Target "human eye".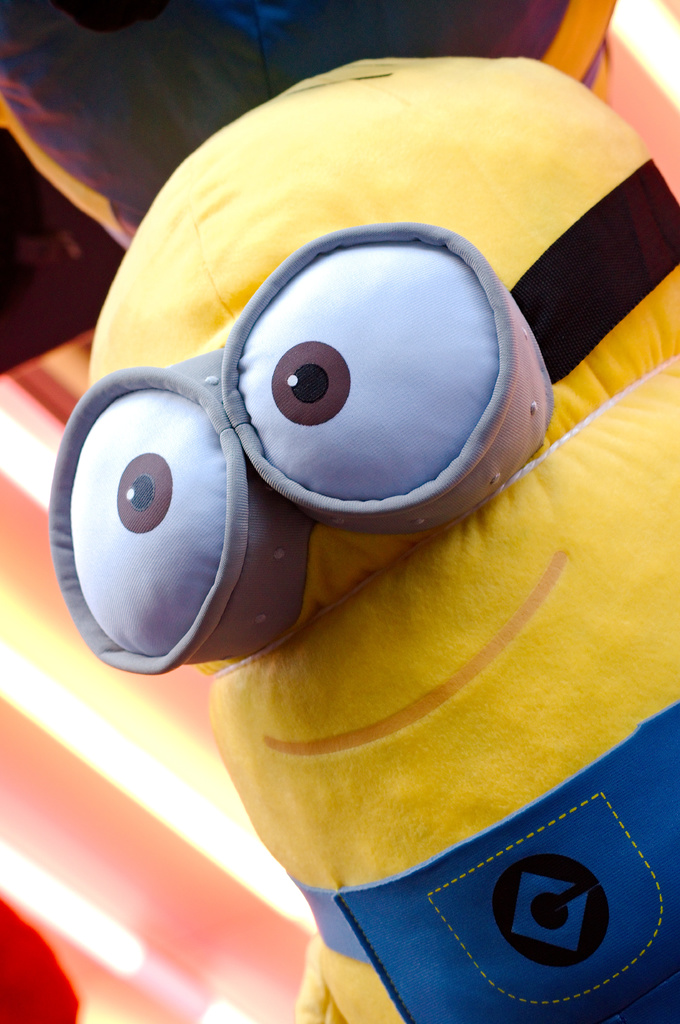
Target region: region(274, 335, 351, 424).
